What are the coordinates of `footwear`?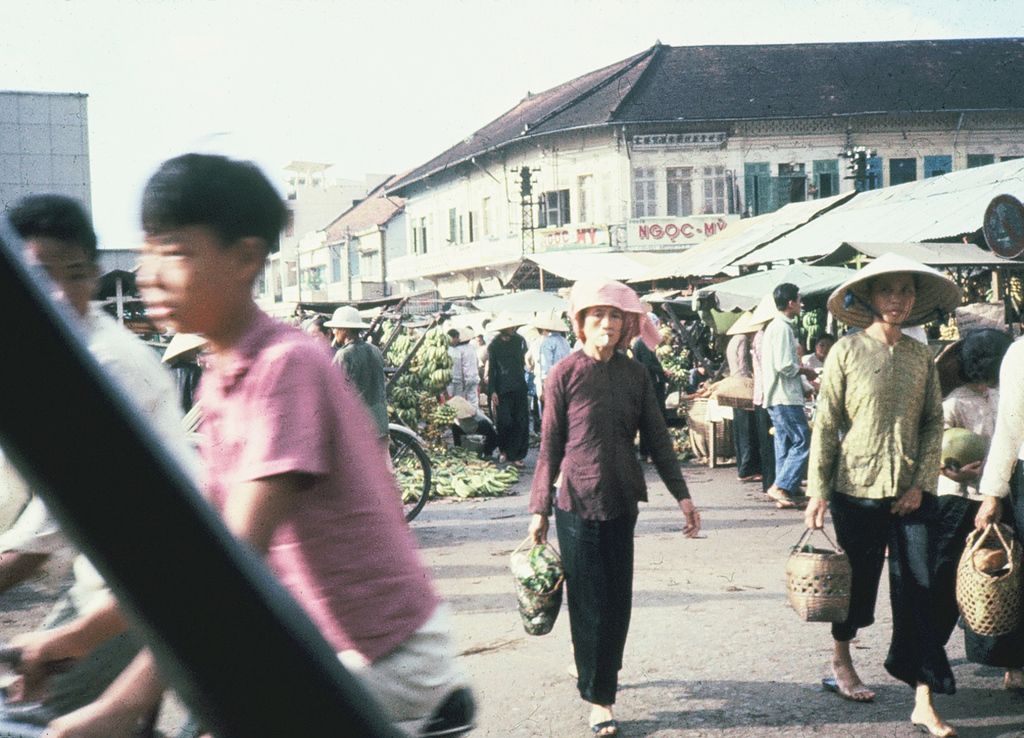
<region>763, 490, 794, 509</region>.
